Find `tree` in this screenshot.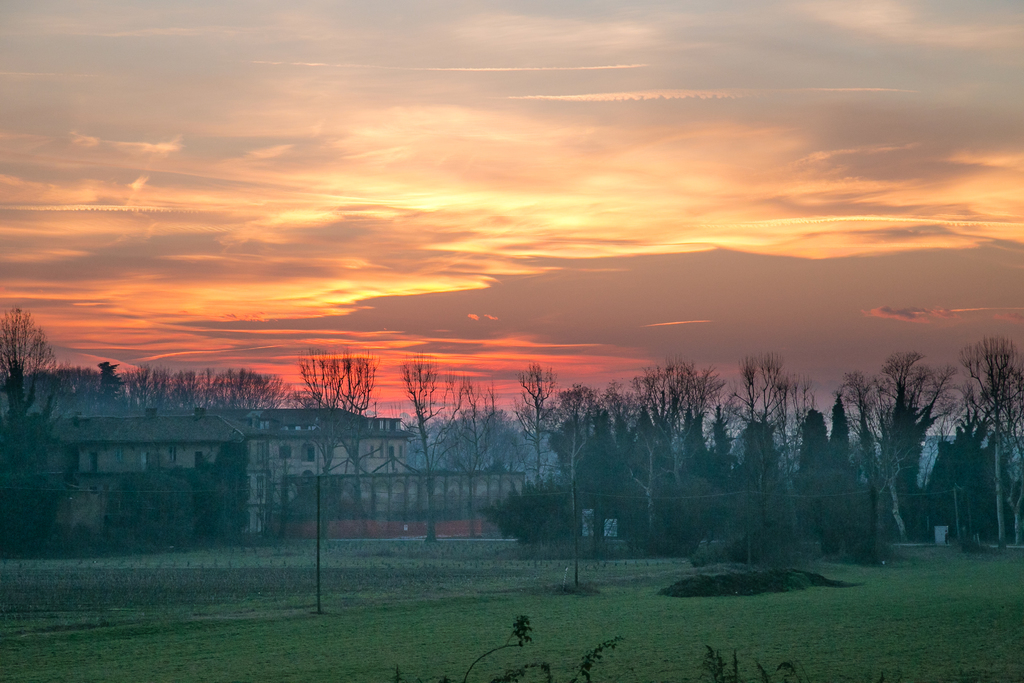
The bounding box for `tree` is left=819, top=381, right=852, bottom=504.
